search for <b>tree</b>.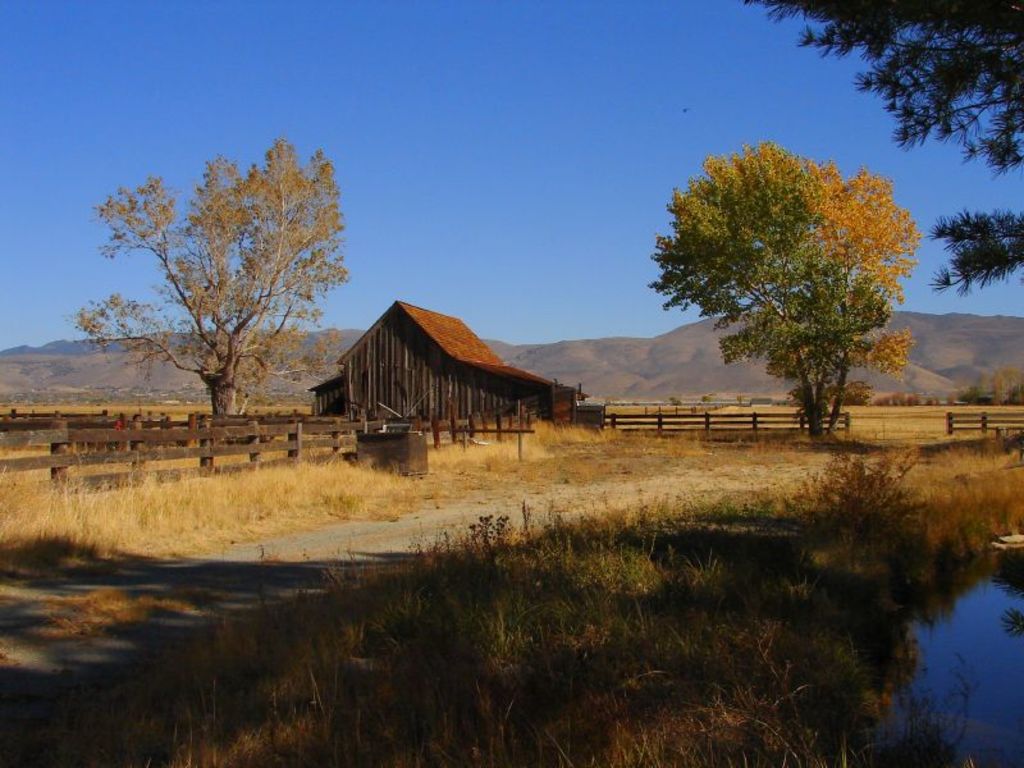
Found at (70,131,357,472).
